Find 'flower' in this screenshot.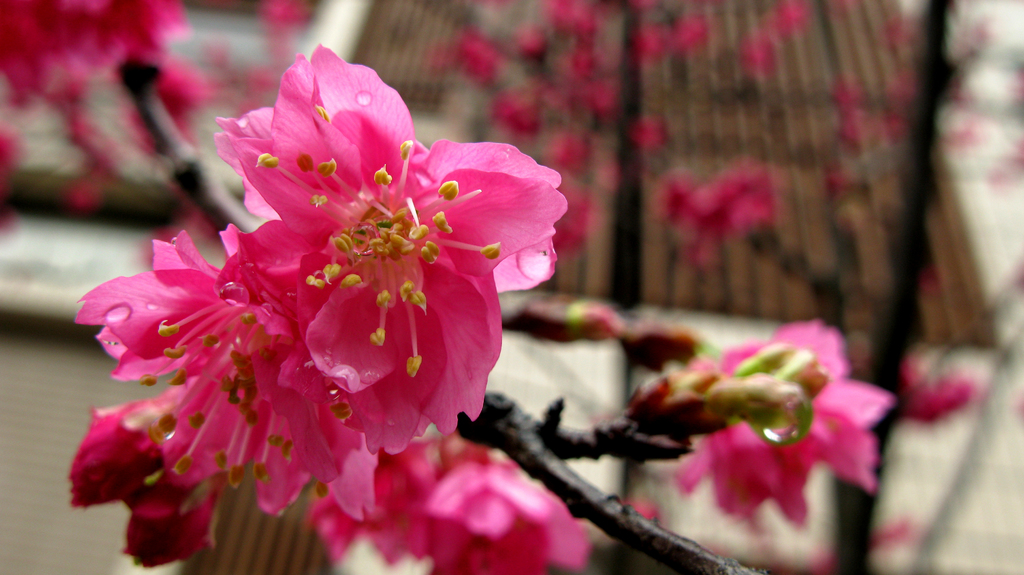
The bounding box for 'flower' is {"left": 221, "top": 31, "right": 576, "bottom": 465}.
